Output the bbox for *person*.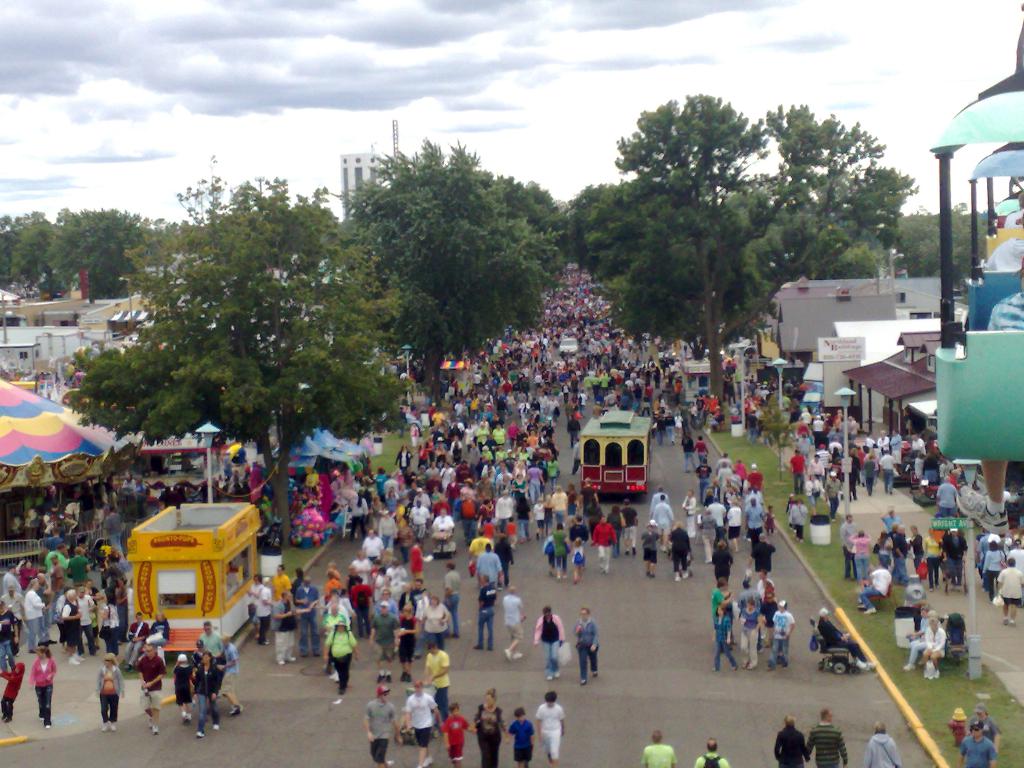
{"x1": 119, "y1": 470, "x2": 132, "y2": 497}.
